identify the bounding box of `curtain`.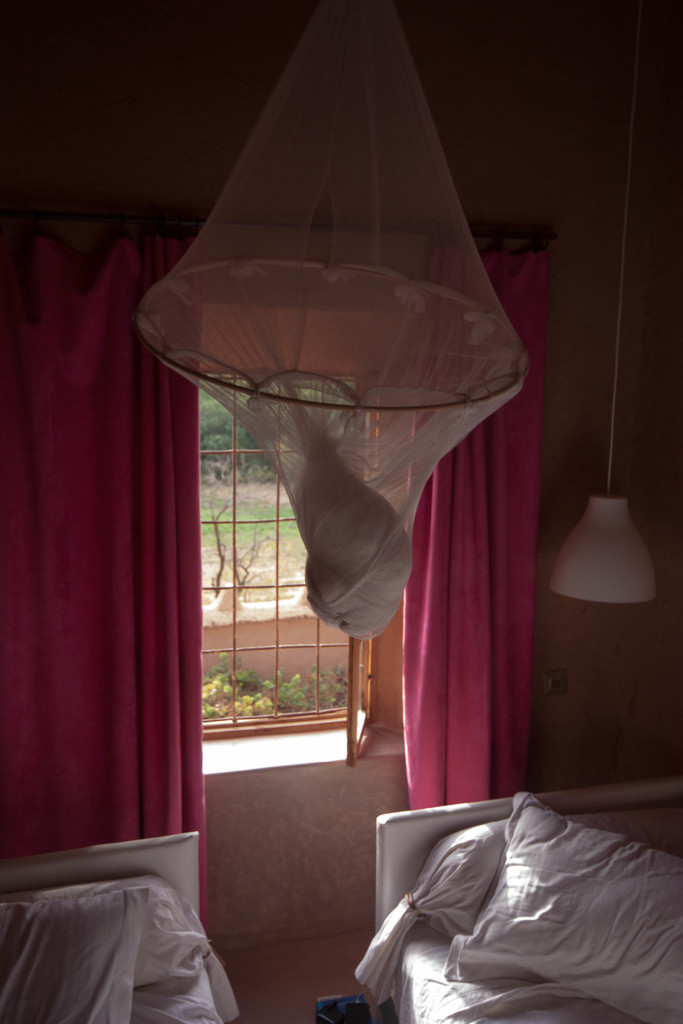
[left=397, top=252, right=557, bottom=810].
